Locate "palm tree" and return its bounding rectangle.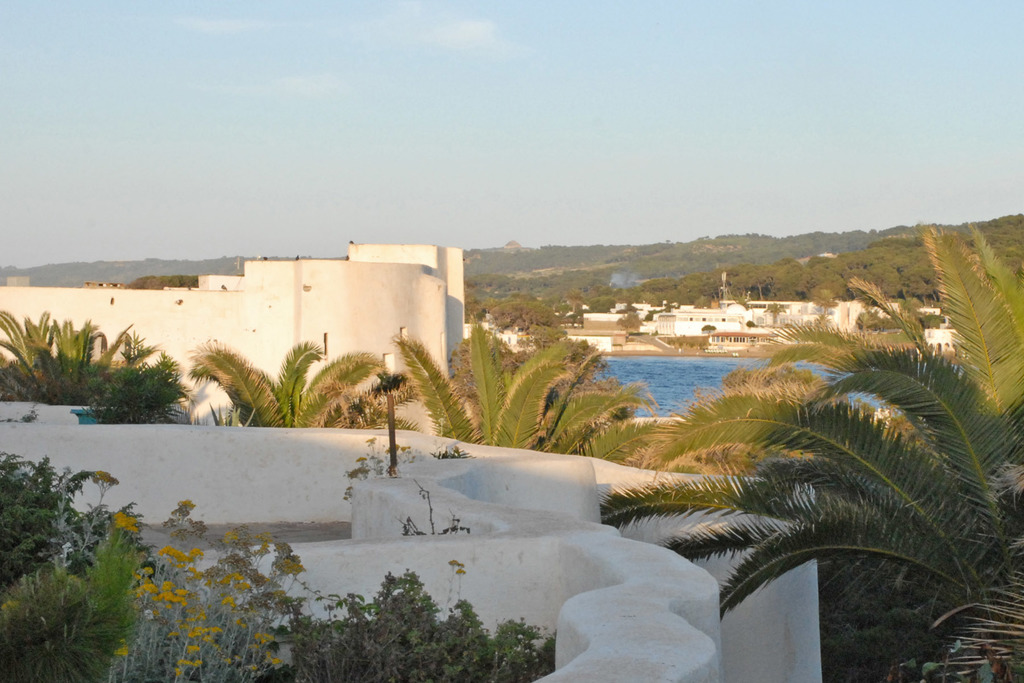
rect(0, 308, 51, 407).
